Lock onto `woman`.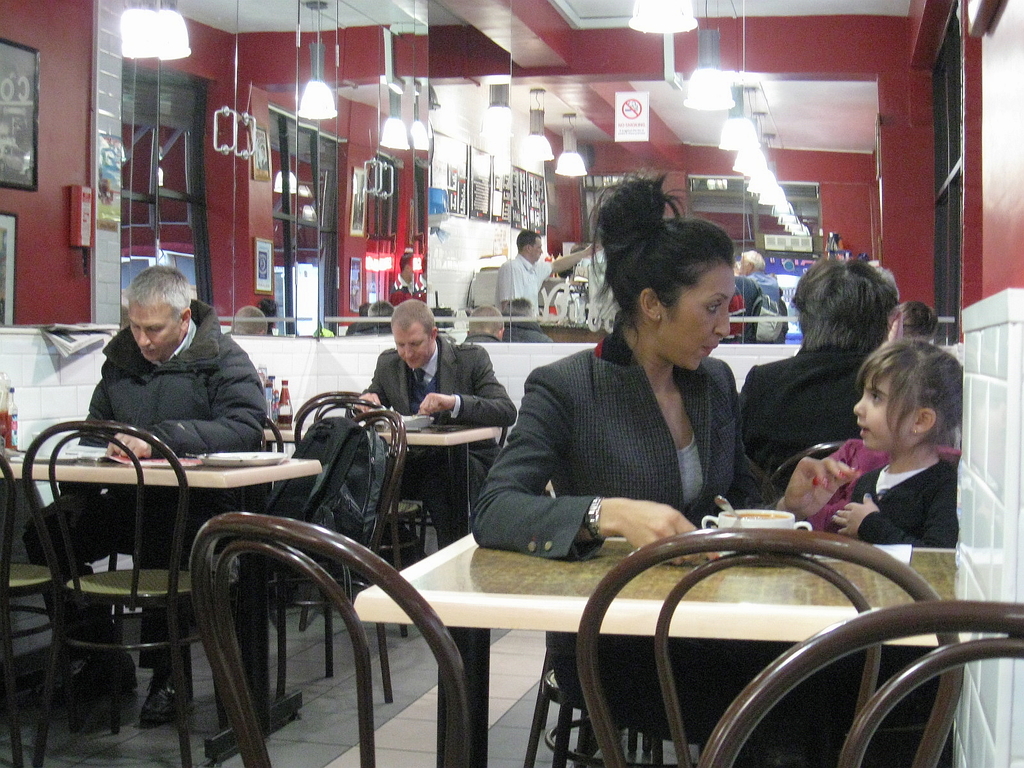
Locked: region(732, 258, 903, 509).
